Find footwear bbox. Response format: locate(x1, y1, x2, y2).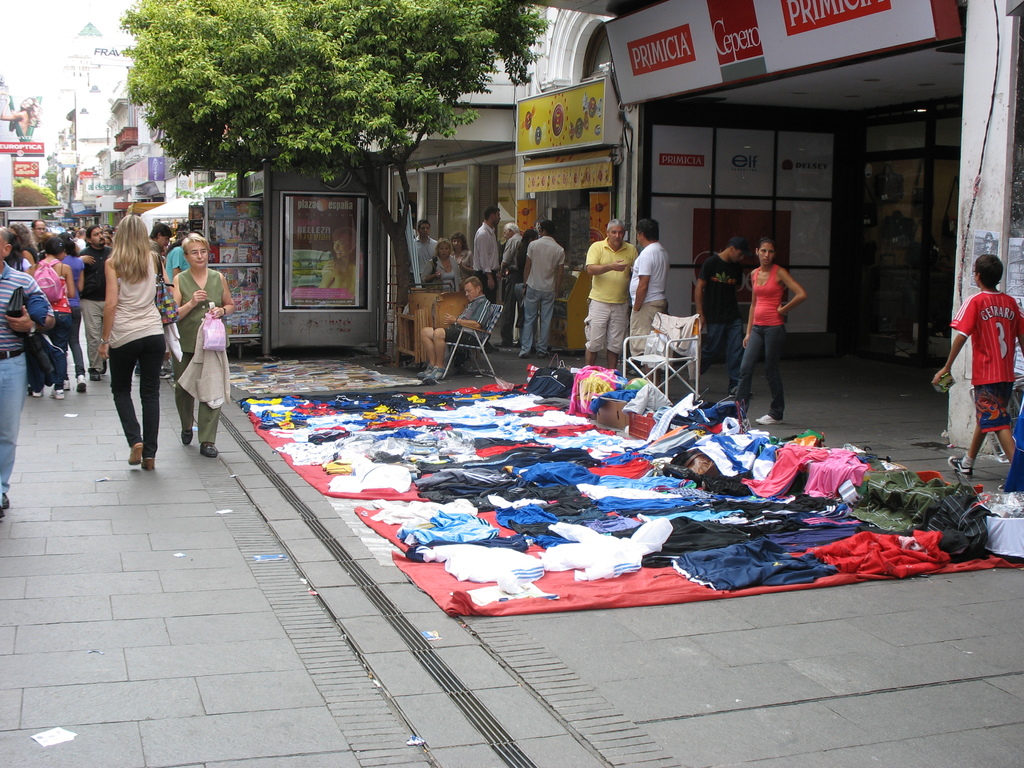
locate(121, 445, 143, 469).
